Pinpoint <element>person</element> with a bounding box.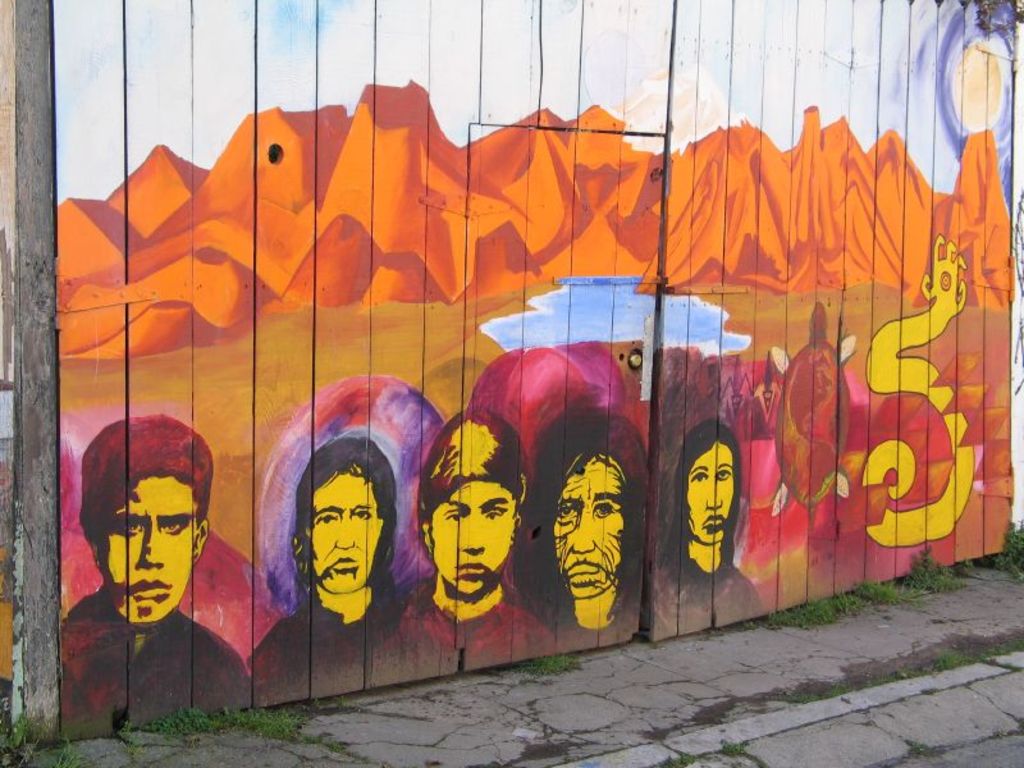
58, 412, 247, 739.
